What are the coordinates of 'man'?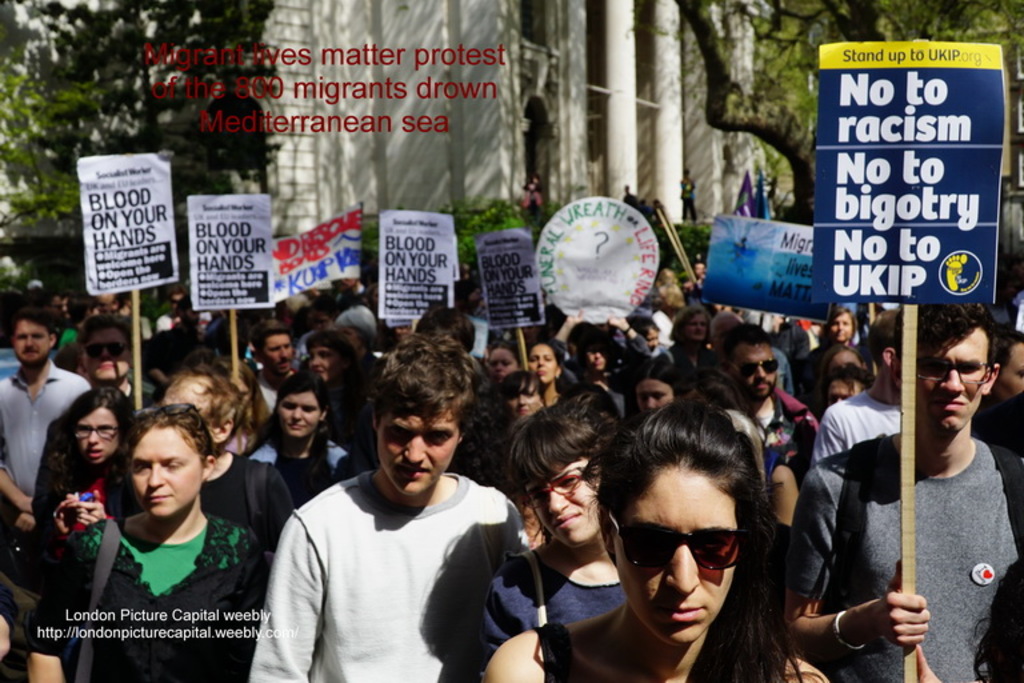
region(248, 340, 527, 682).
